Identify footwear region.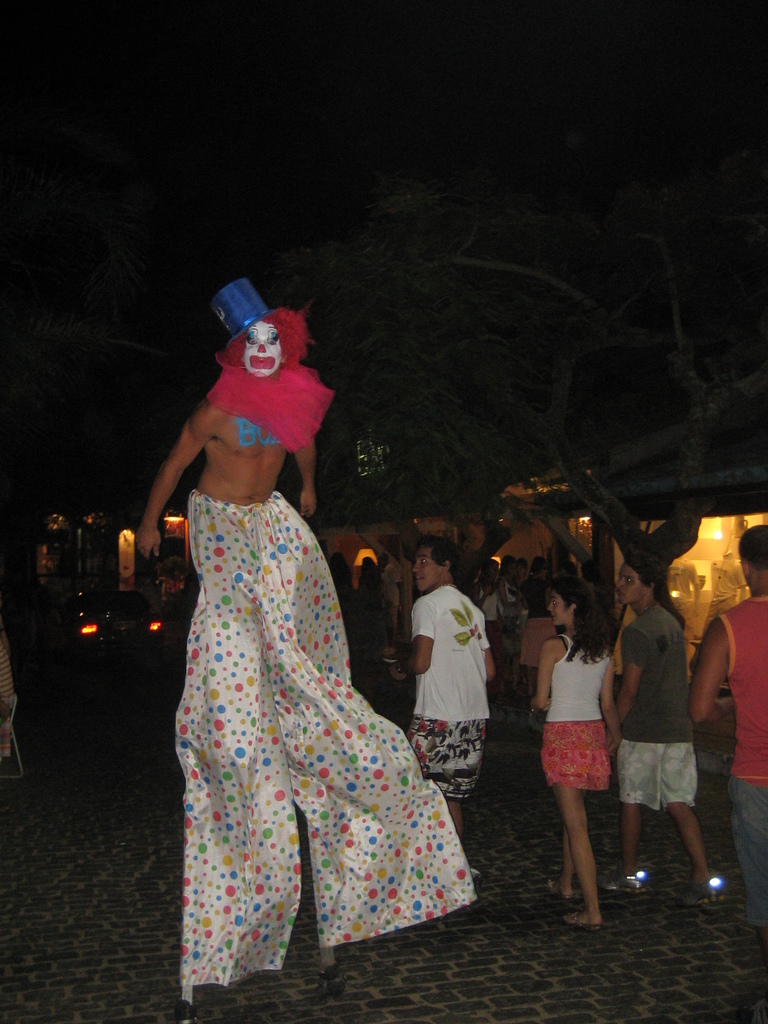
Region: rect(563, 910, 604, 933).
